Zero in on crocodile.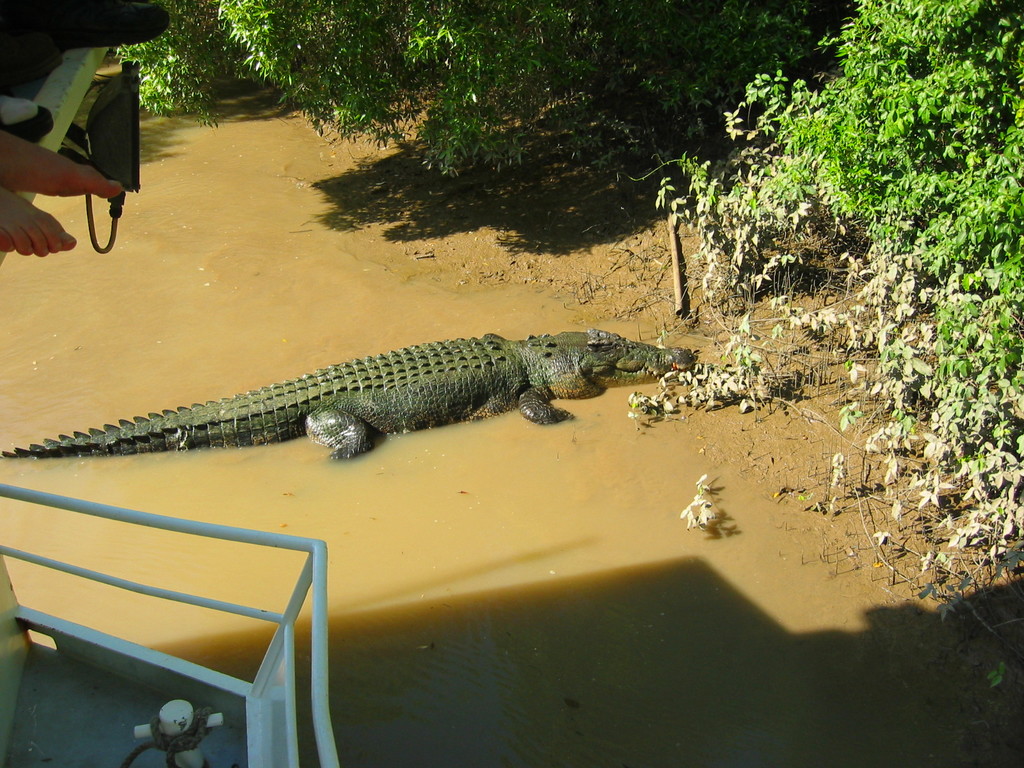
Zeroed in: bbox=(0, 327, 704, 472).
